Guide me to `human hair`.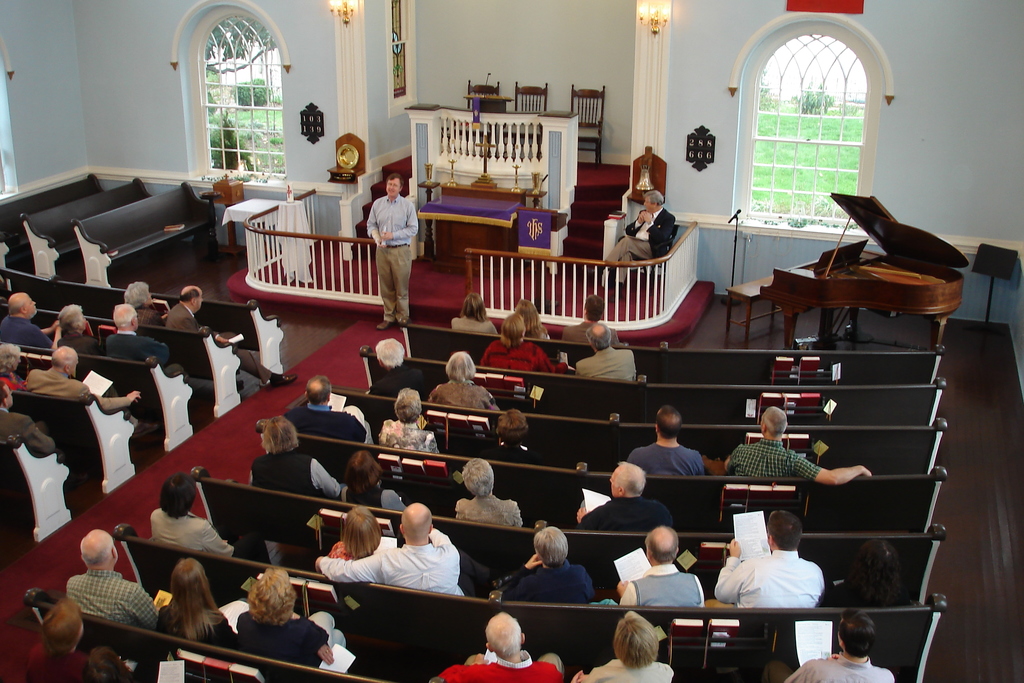
Guidance: bbox(461, 458, 492, 500).
